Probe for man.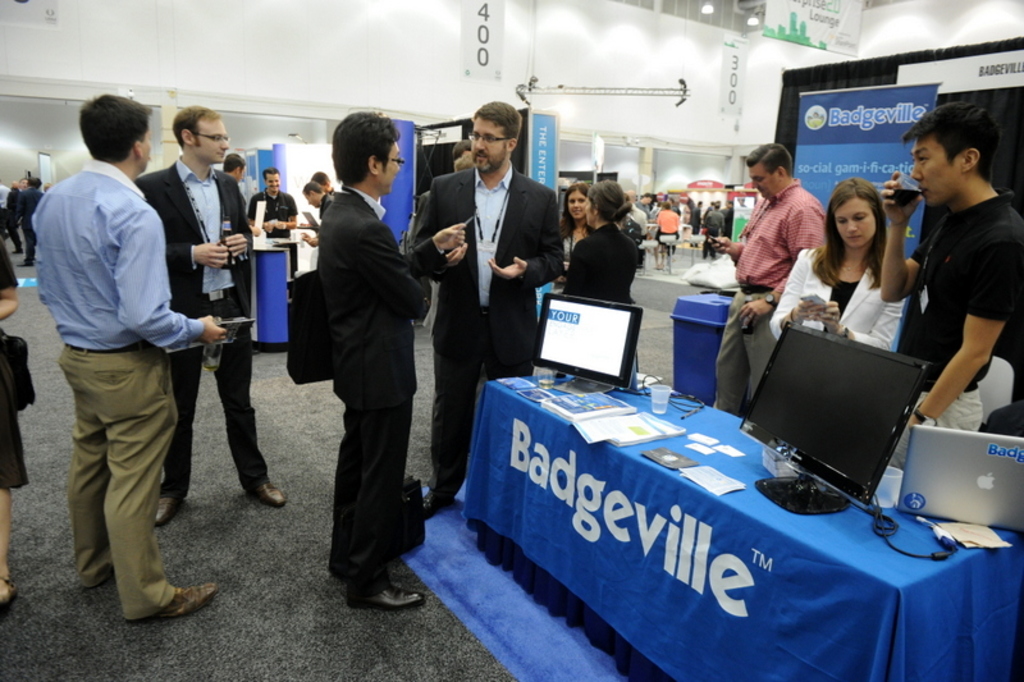
Probe result: [307, 178, 324, 244].
